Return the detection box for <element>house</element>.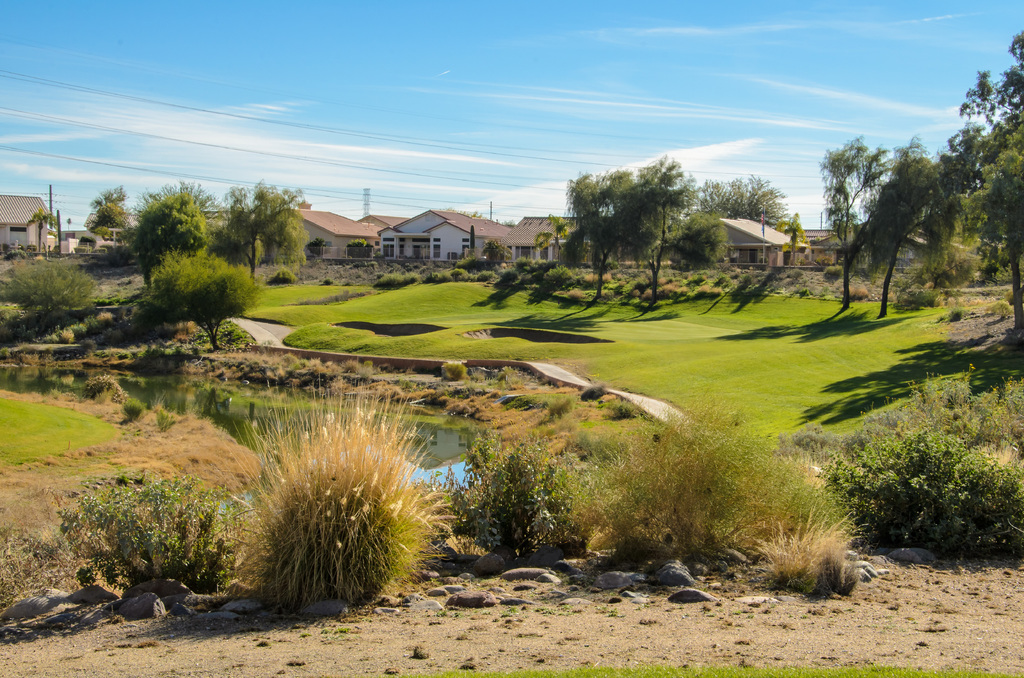
817 214 941 280.
